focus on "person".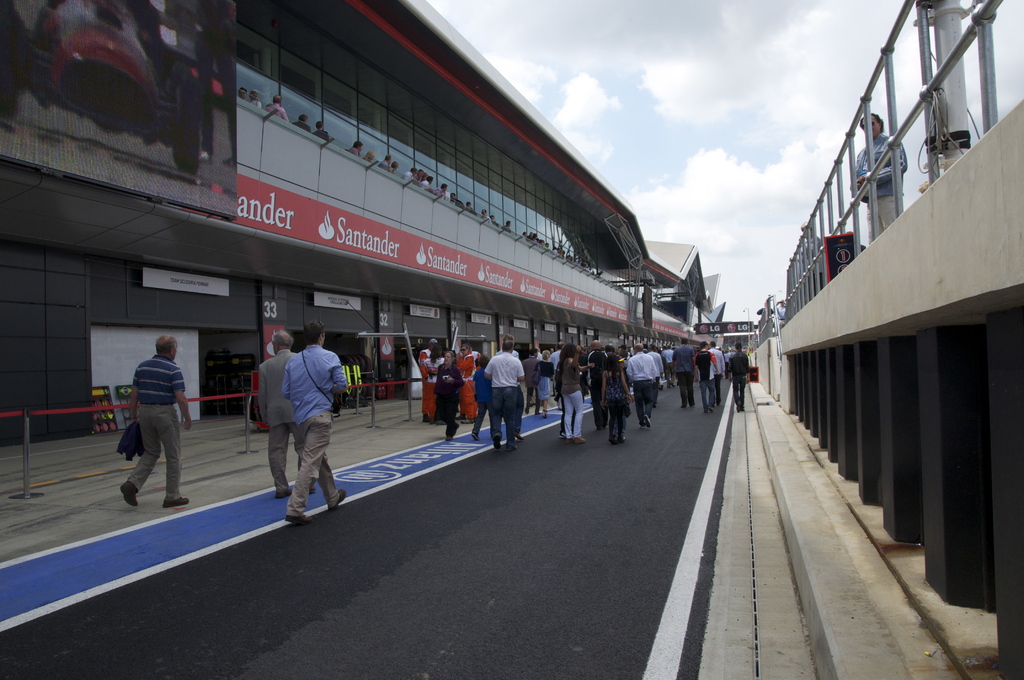
Focused at bbox=(254, 324, 305, 495).
